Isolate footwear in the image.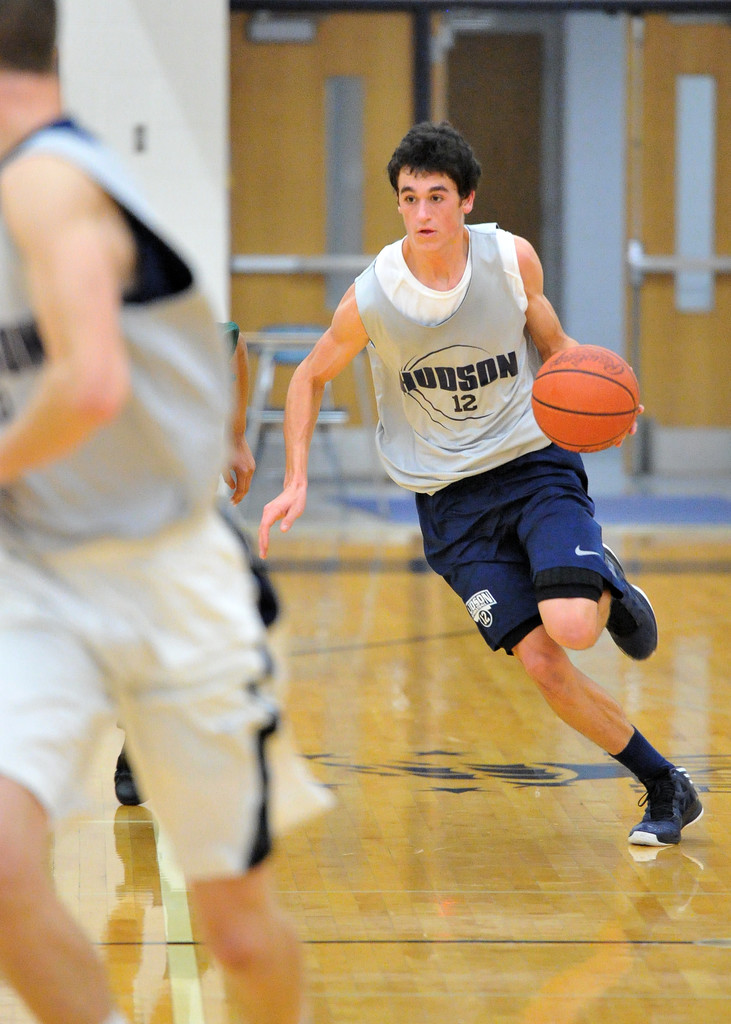
Isolated region: 102,729,149,808.
